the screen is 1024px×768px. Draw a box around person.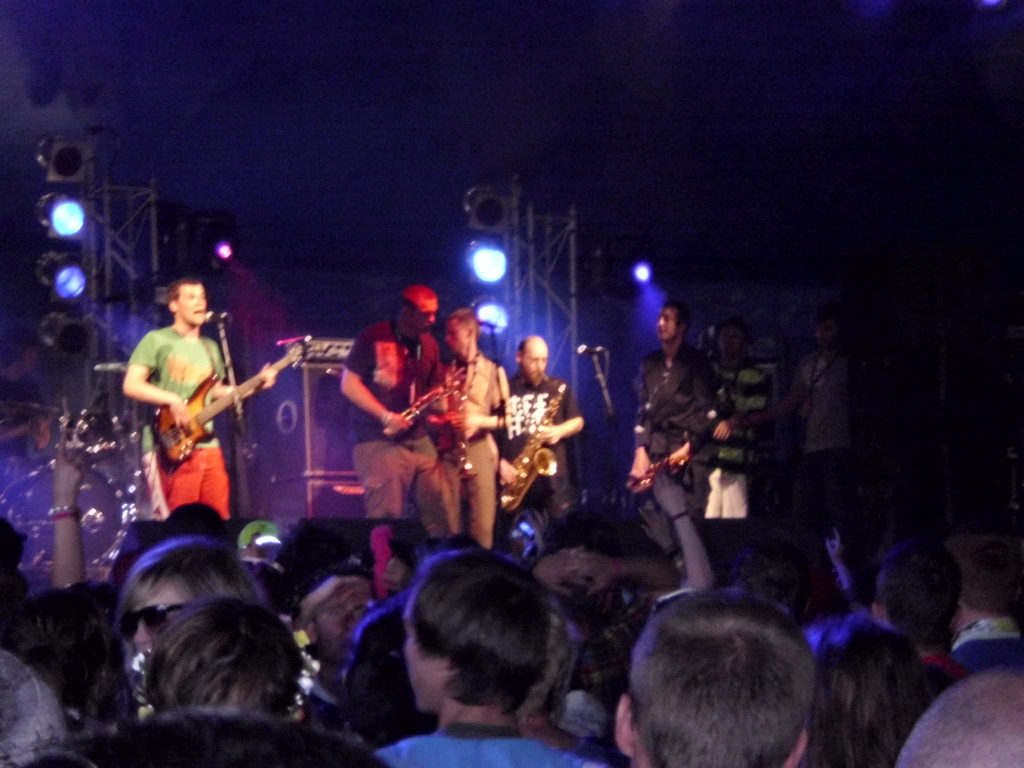
BBox(629, 302, 731, 611).
